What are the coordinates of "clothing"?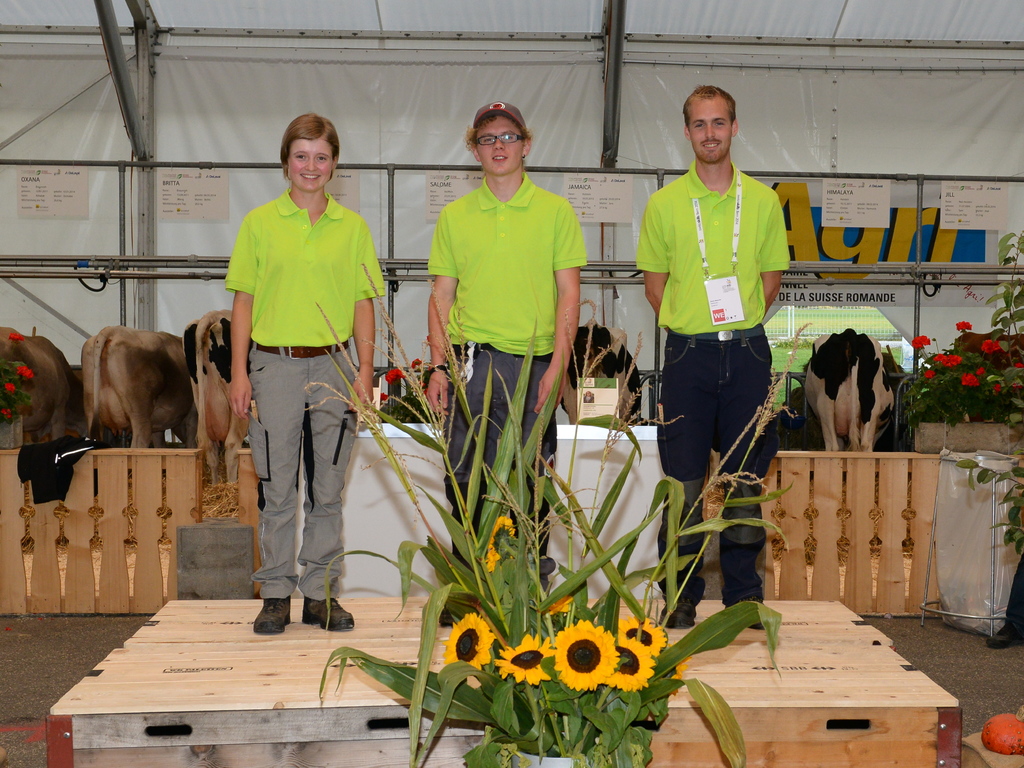
rect(419, 171, 596, 597).
